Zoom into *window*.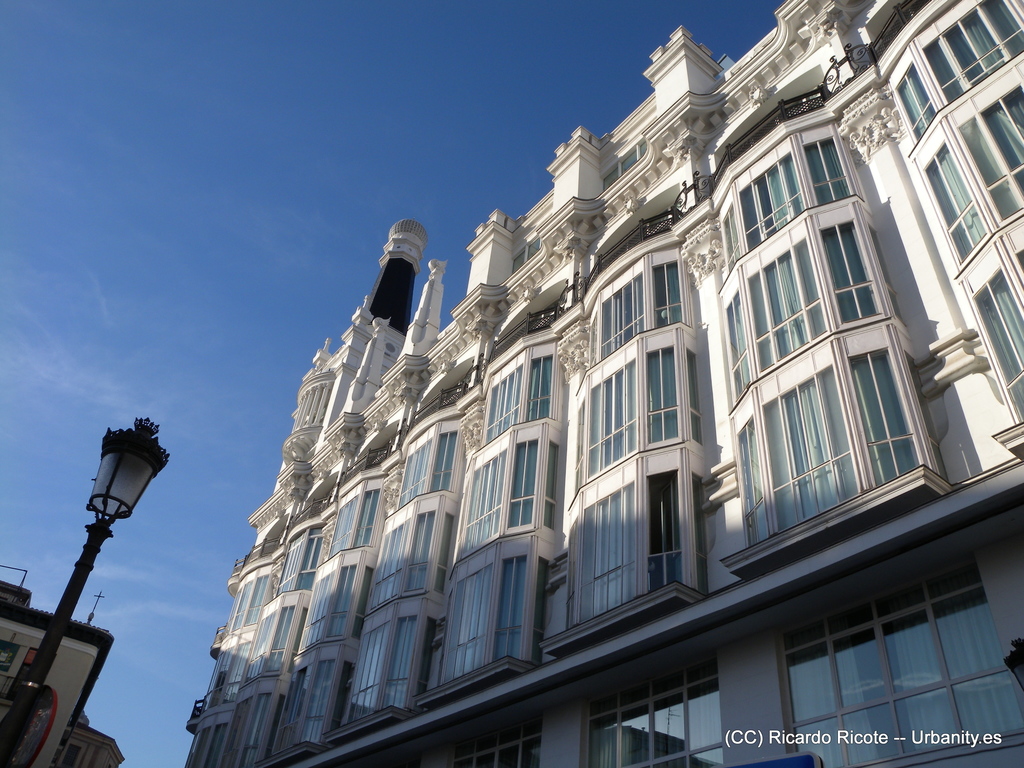
Zoom target: pyautogui.locateOnScreen(726, 219, 881, 404).
